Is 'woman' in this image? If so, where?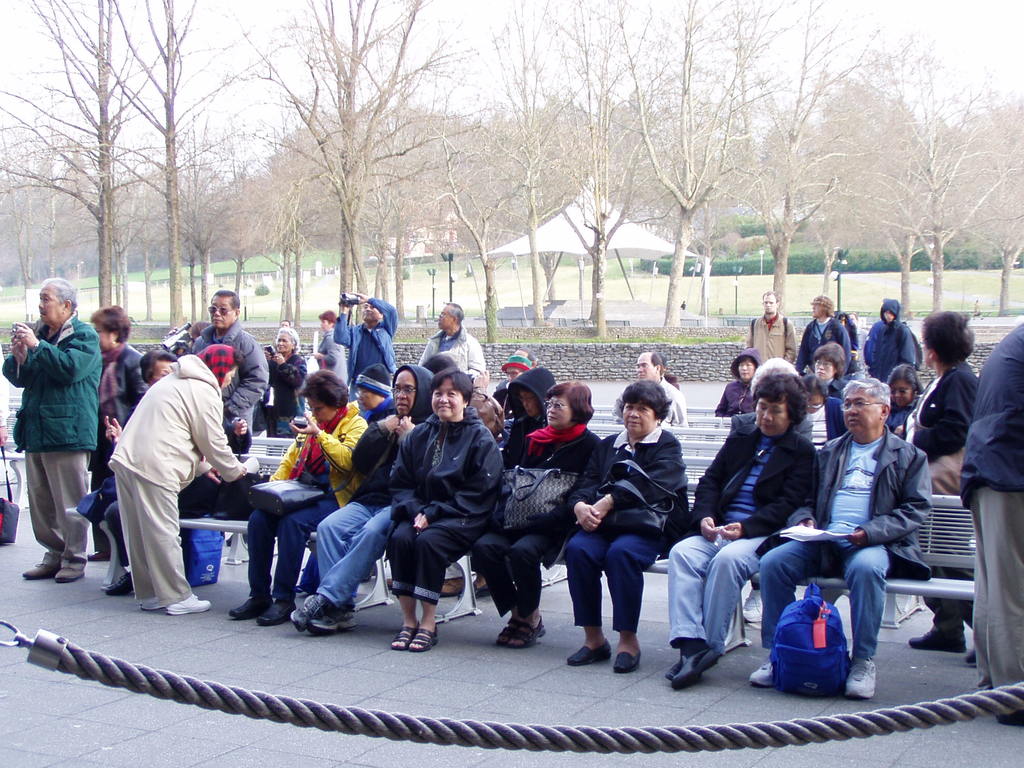
Yes, at select_region(474, 383, 605, 650).
